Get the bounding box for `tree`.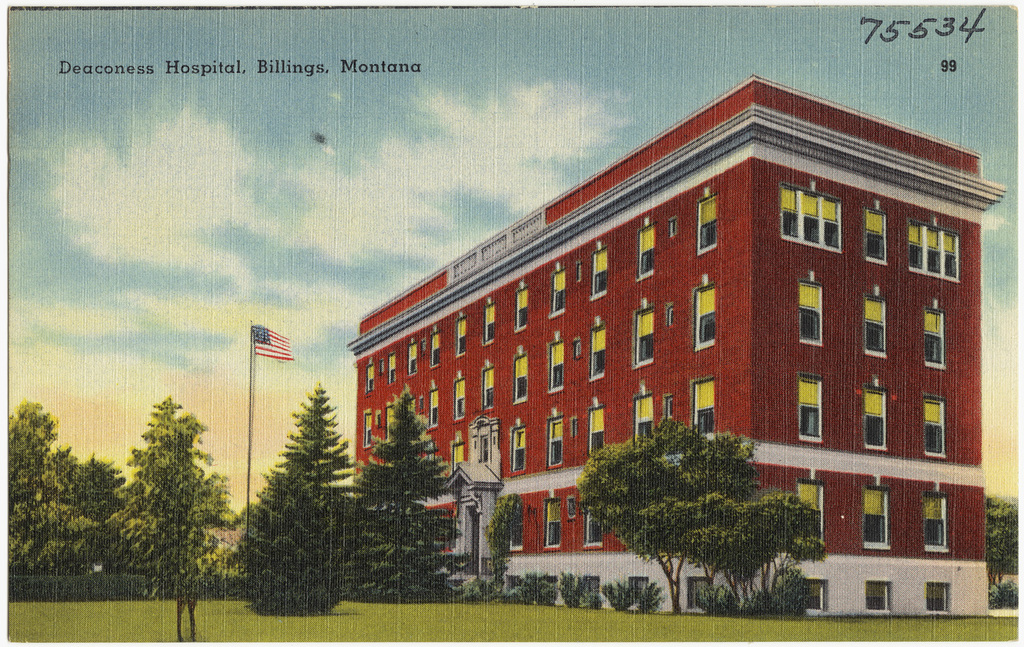
{"left": 769, "top": 573, "right": 823, "bottom": 609}.
